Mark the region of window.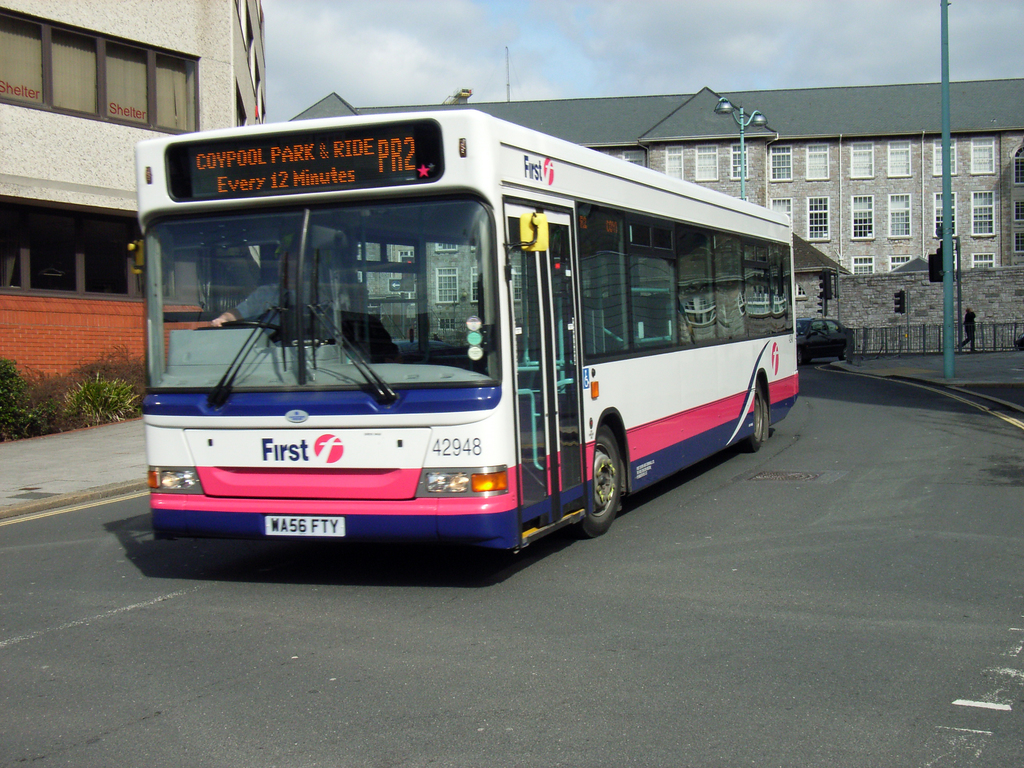
Region: pyautogui.locateOnScreen(808, 196, 832, 240).
